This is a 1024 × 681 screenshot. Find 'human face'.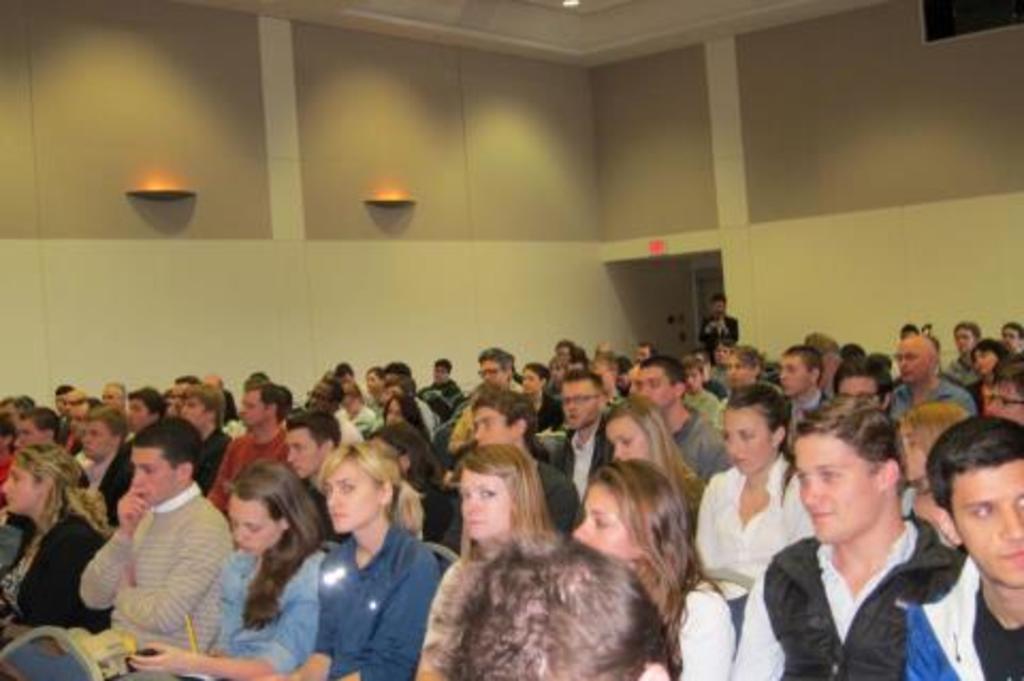
Bounding box: left=730, top=410, right=781, bottom=478.
